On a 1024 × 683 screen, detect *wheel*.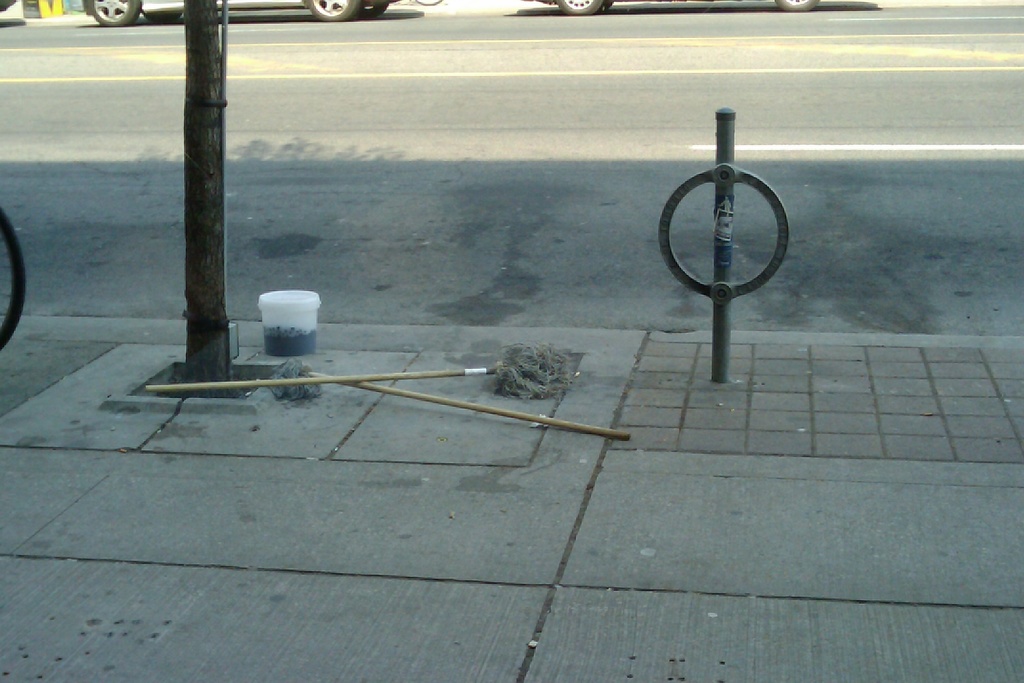
0/207/29/350.
